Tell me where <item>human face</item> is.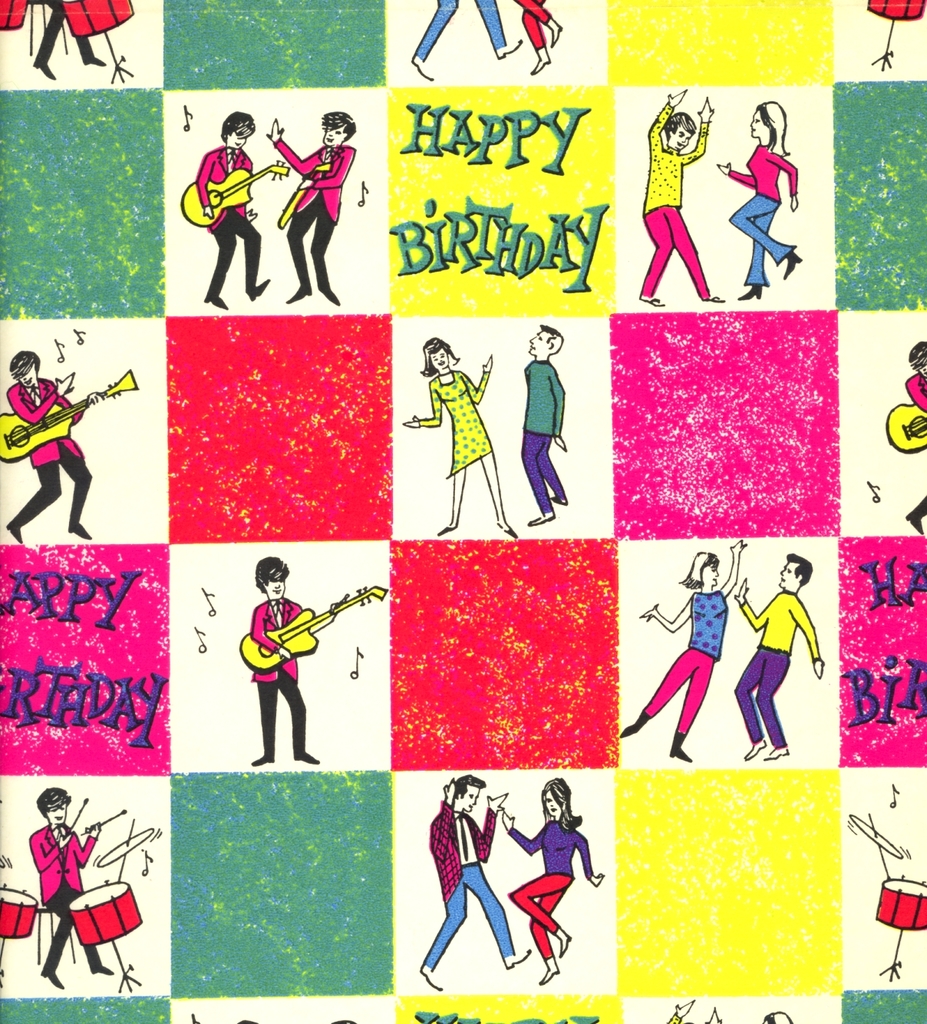
<item>human face</item> is at 225 124 251 147.
